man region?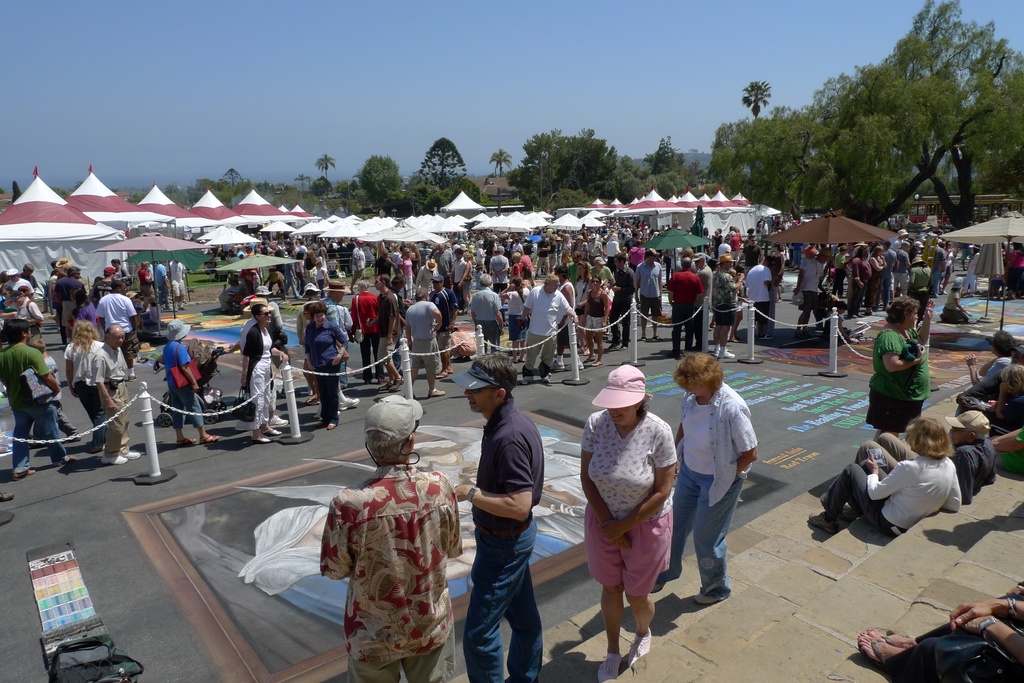
x1=372, y1=246, x2=394, y2=284
